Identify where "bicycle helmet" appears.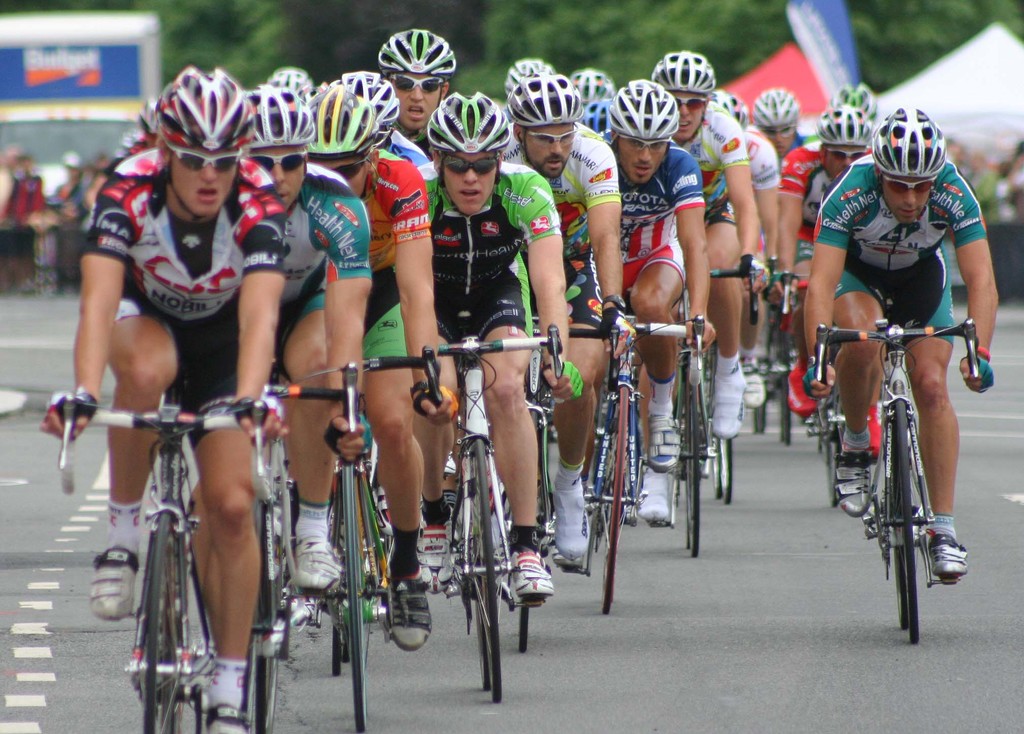
Appears at detection(154, 64, 262, 138).
